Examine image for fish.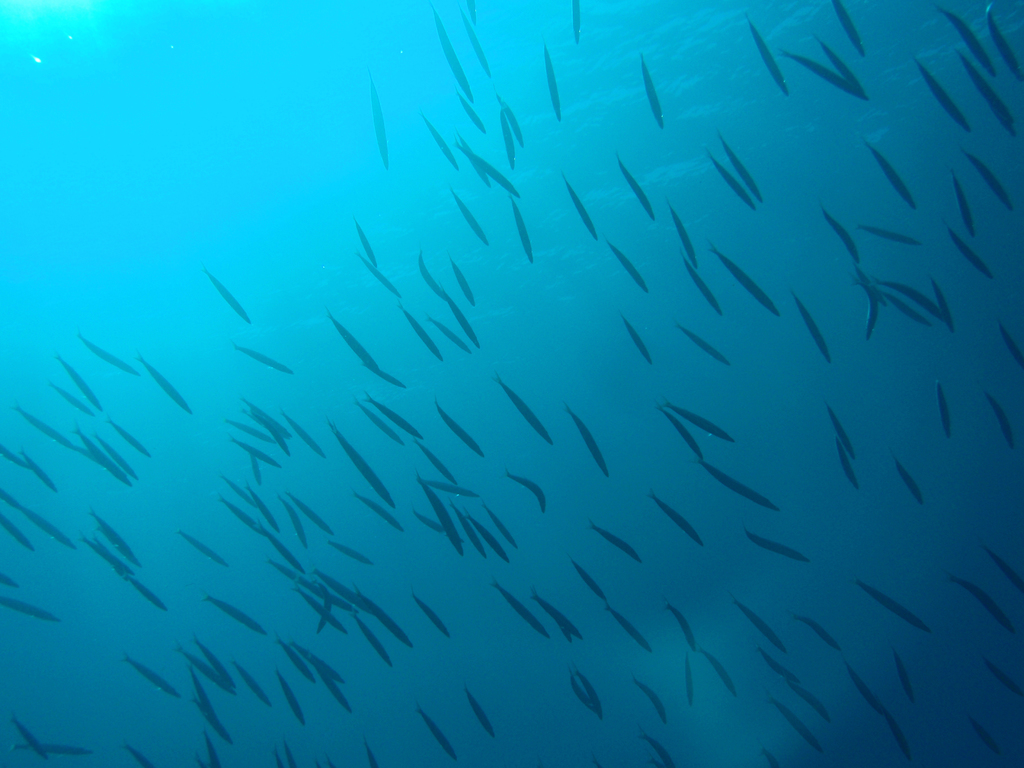
Examination result: 365:397:424:442.
